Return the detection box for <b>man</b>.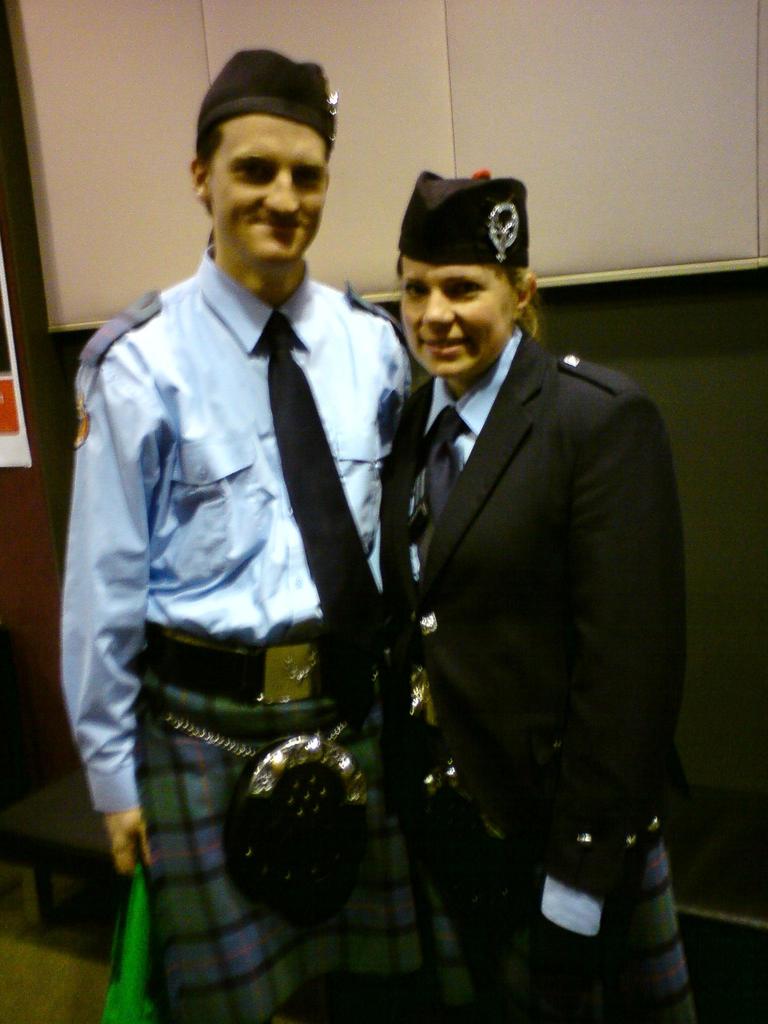
Rect(54, 49, 406, 1023).
